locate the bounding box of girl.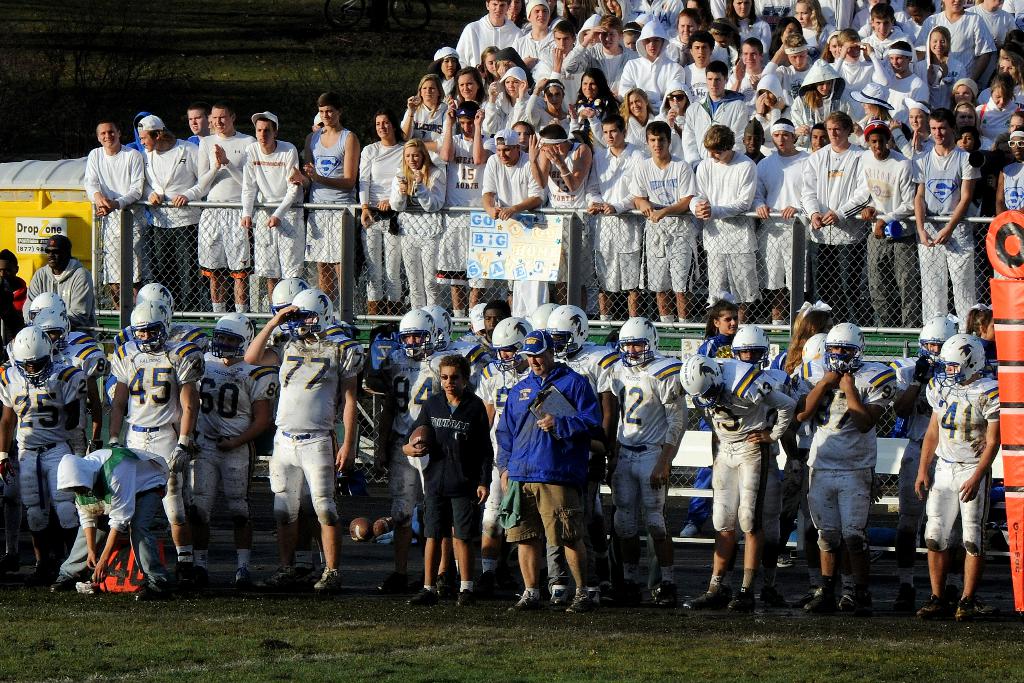
Bounding box: [left=572, top=65, right=620, bottom=102].
